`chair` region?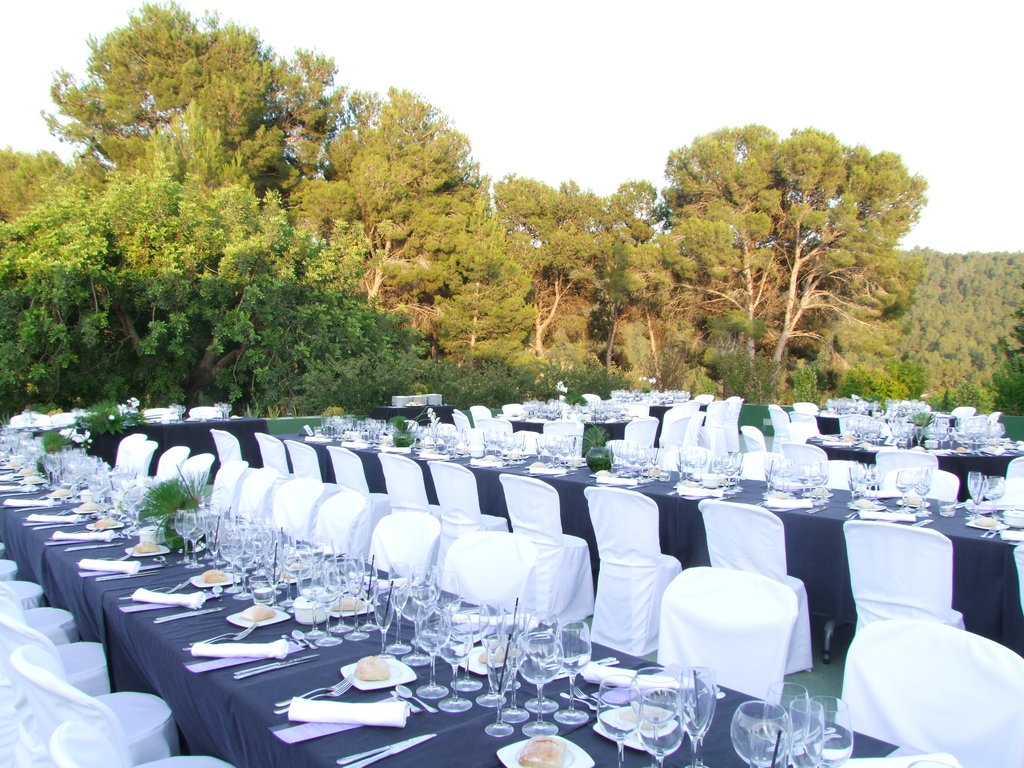
x1=842, y1=521, x2=960, y2=625
